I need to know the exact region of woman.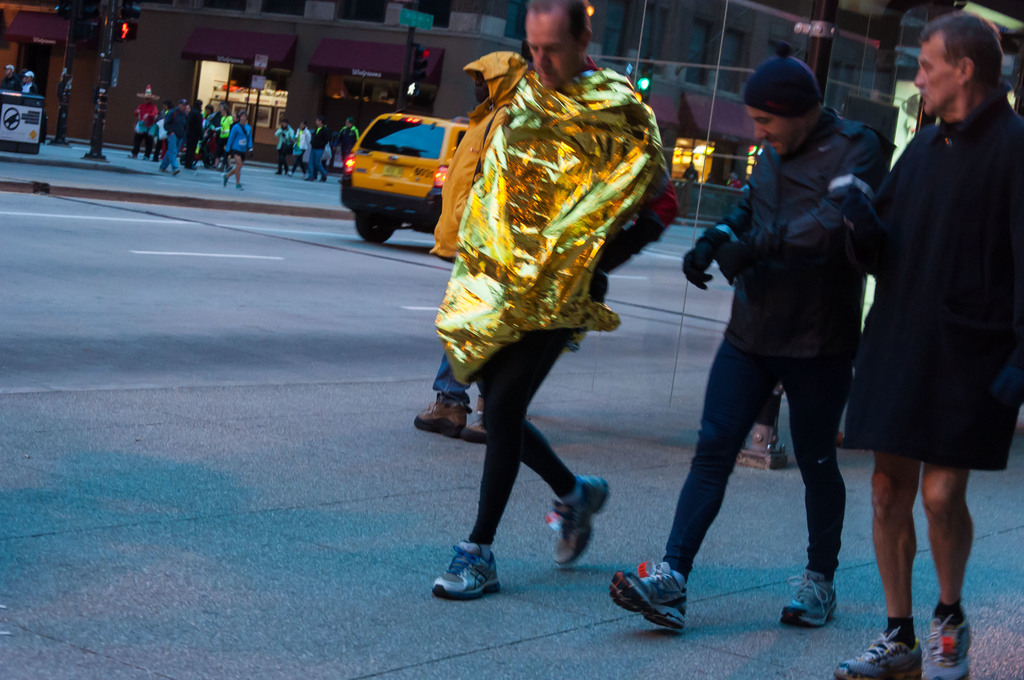
Region: (227,111,251,190).
